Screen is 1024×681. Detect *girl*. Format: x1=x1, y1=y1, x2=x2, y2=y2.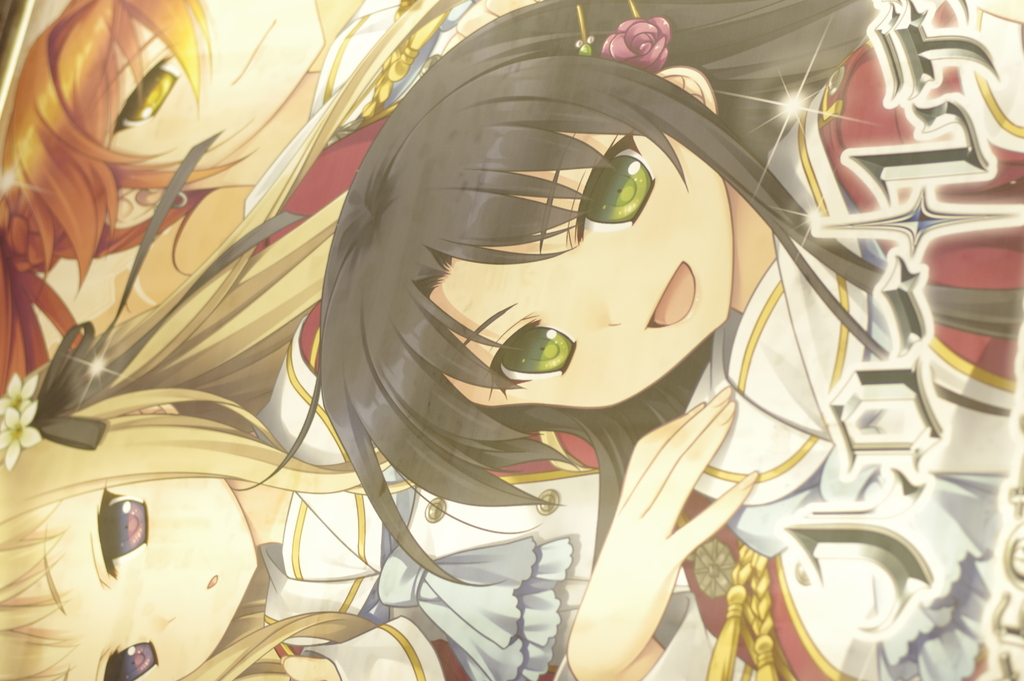
x1=0, y1=0, x2=676, y2=391.
